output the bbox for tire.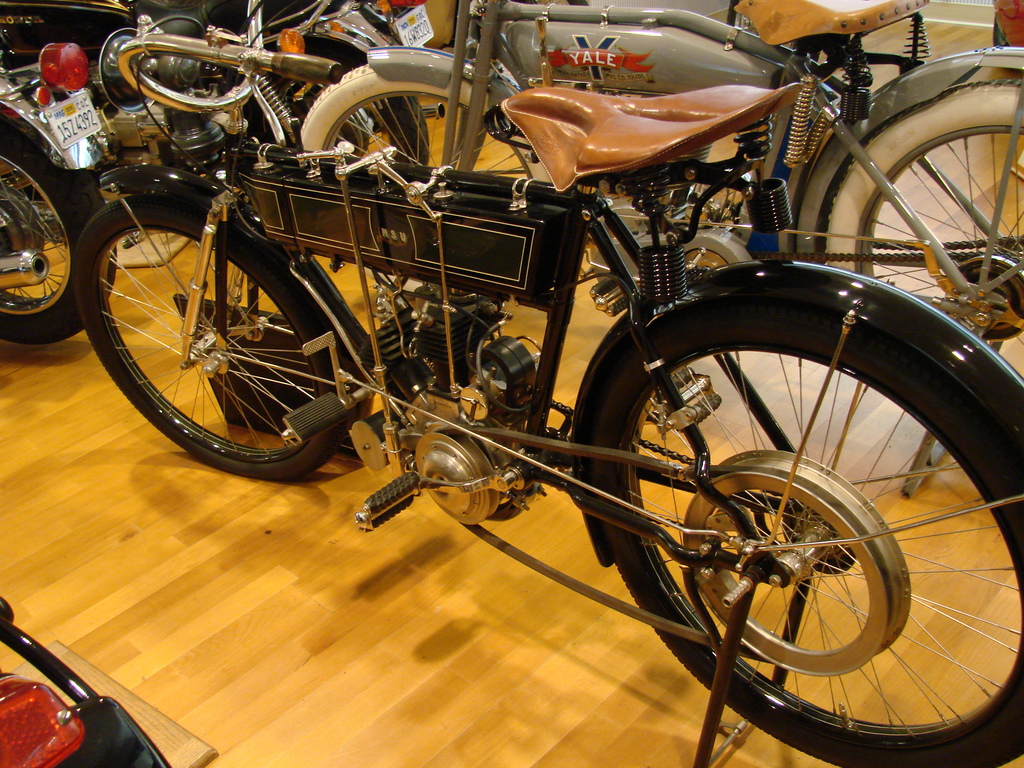
{"x1": 72, "y1": 193, "x2": 353, "y2": 480}.
